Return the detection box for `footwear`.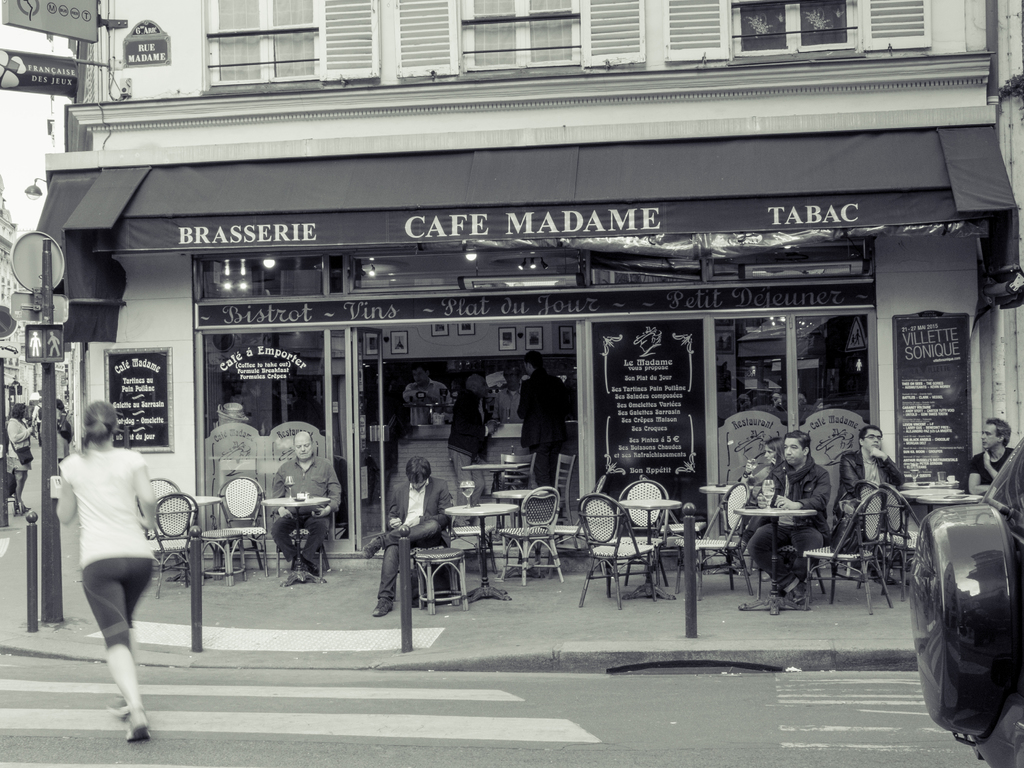
[372, 596, 393, 616].
